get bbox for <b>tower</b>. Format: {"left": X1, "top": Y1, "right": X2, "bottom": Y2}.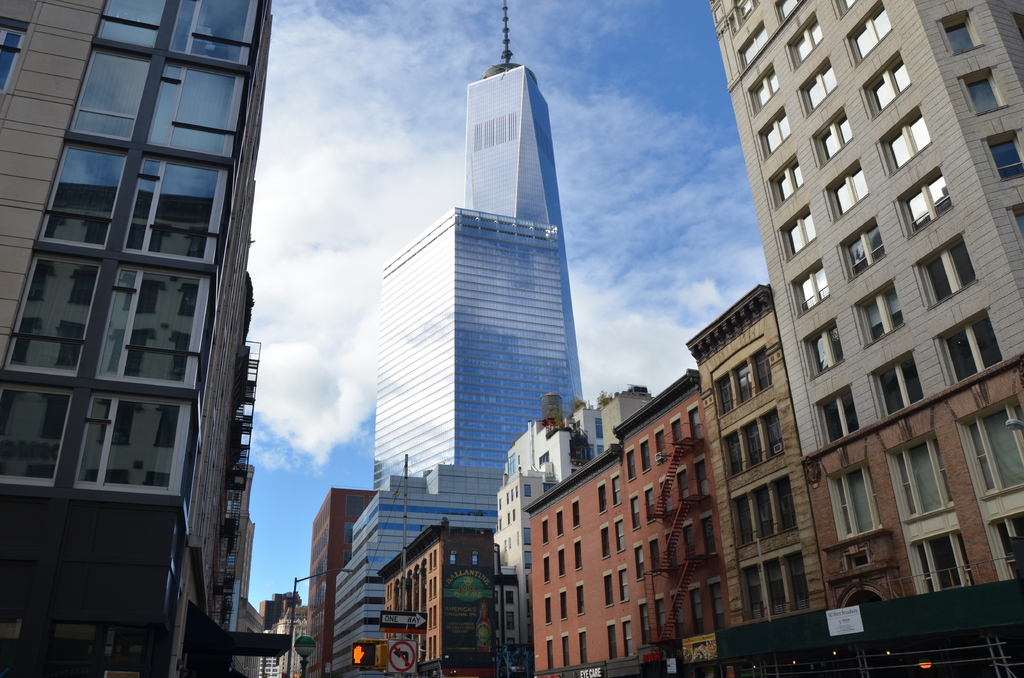
{"left": 301, "top": 484, "right": 380, "bottom": 677}.
